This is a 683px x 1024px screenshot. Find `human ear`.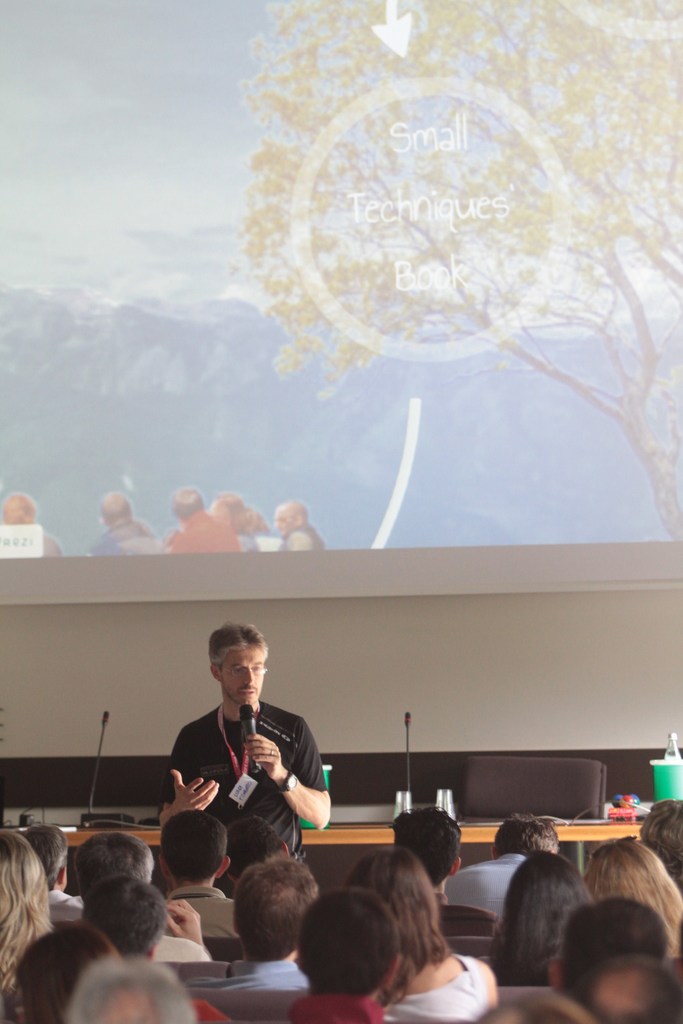
Bounding box: {"left": 52, "top": 867, "right": 68, "bottom": 889}.
